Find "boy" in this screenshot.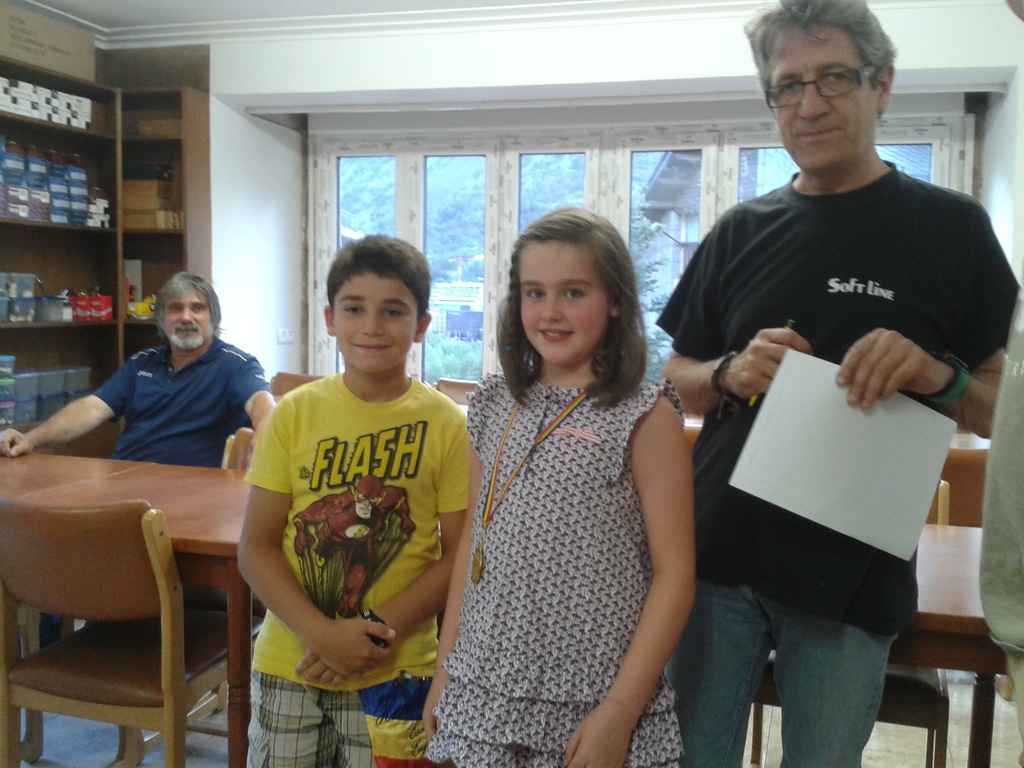
The bounding box for "boy" is bbox=(238, 233, 471, 767).
